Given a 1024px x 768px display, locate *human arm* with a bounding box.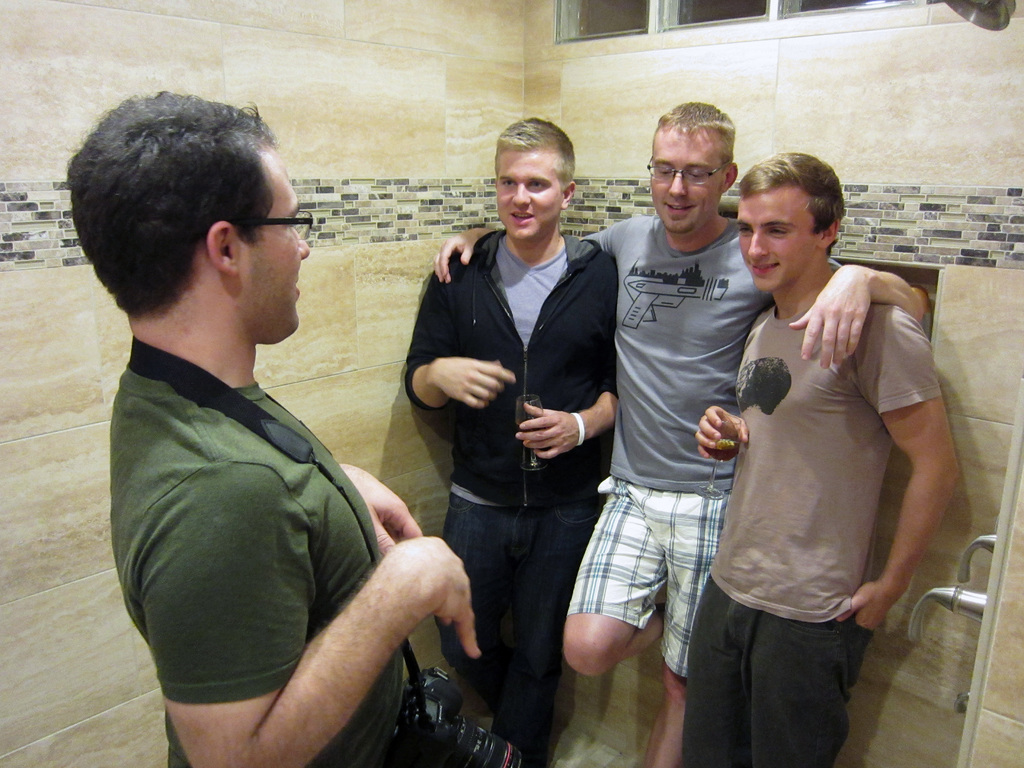
Located: <box>404,266,514,412</box>.
